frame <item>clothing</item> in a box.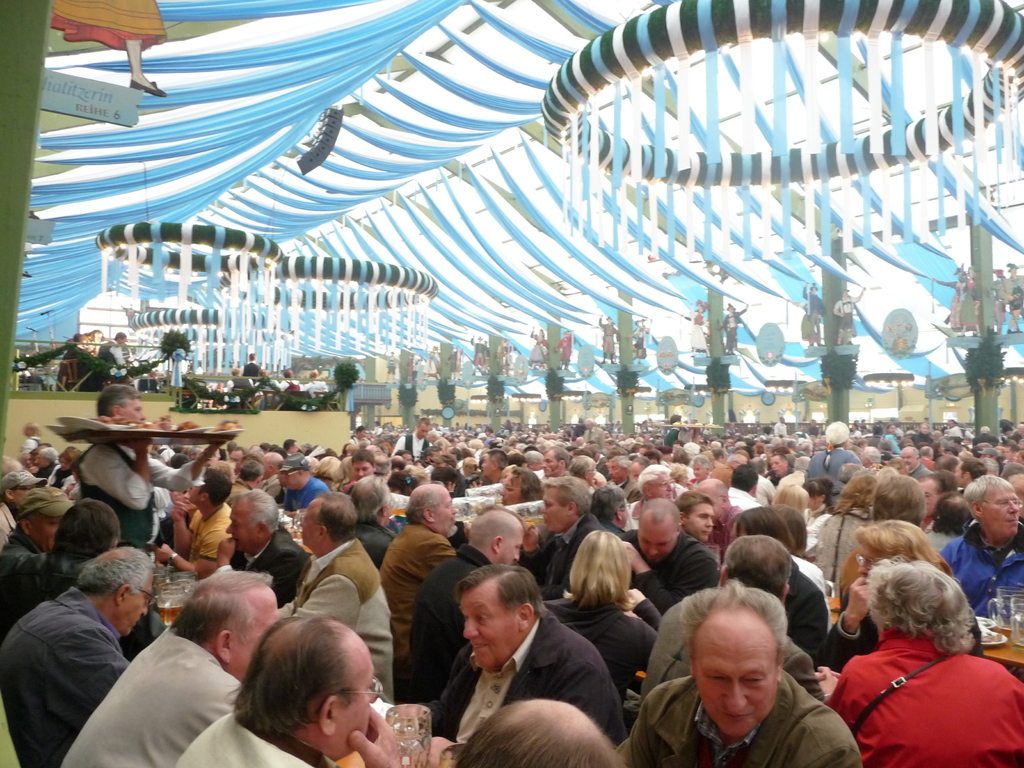
left=799, top=559, right=829, bottom=593.
